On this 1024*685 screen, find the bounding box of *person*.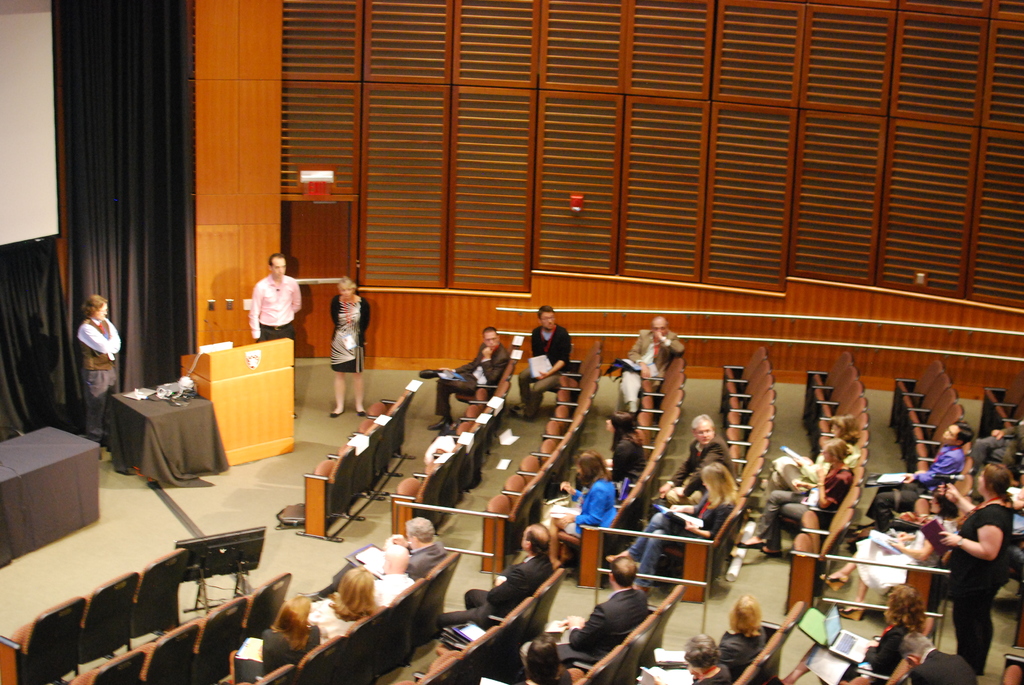
Bounding box: [x1=389, y1=514, x2=448, y2=583].
